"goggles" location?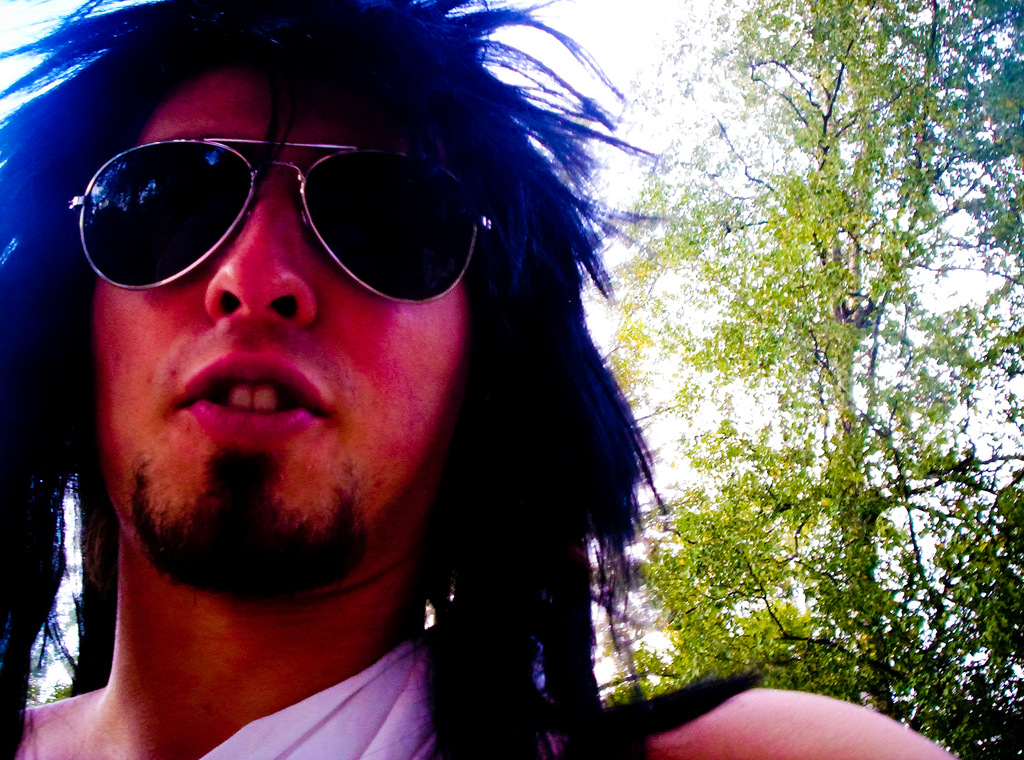
bbox=(60, 129, 508, 304)
